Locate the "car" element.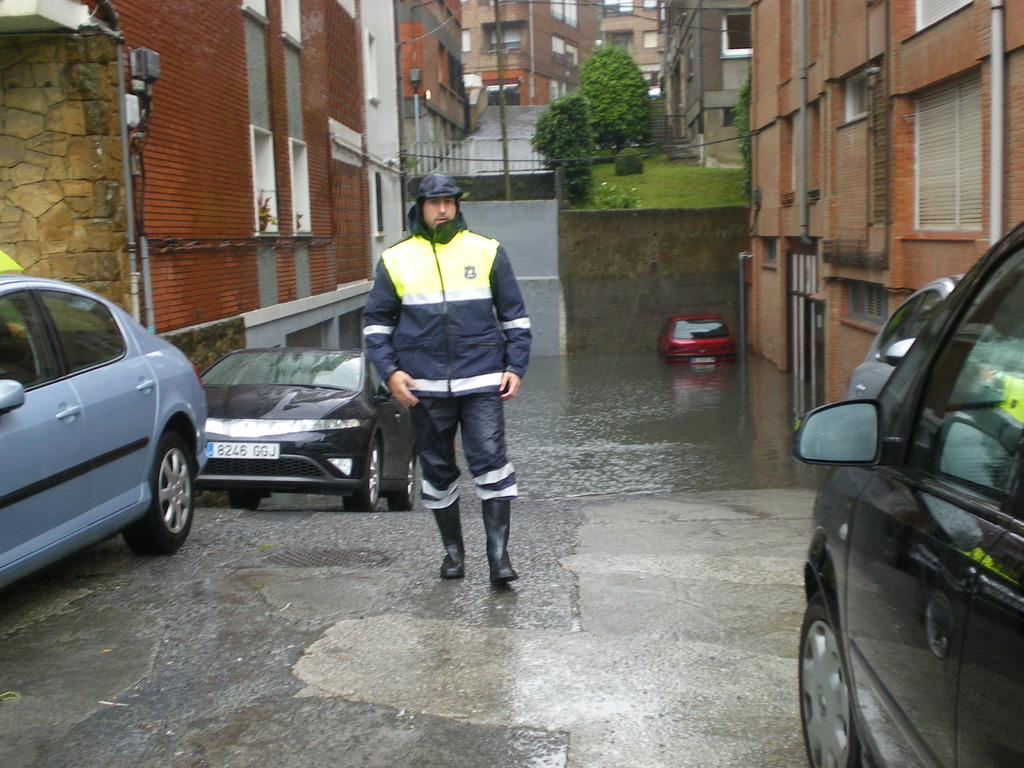
Element bbox: <region>198, 351, 418, 515</region>.
